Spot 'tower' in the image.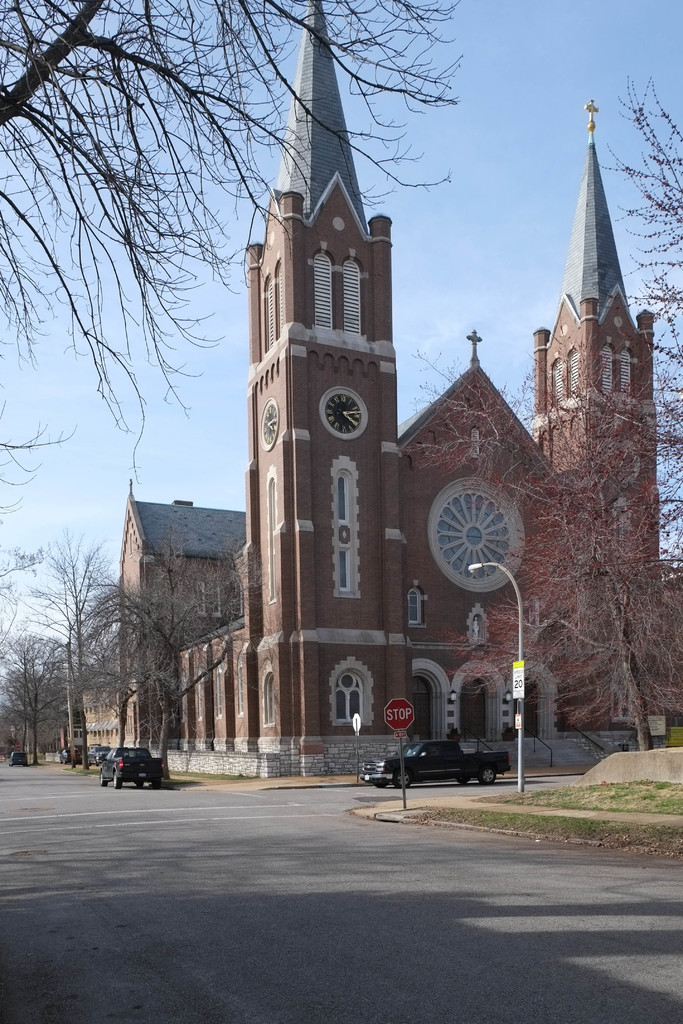
'tower' found at box(227, 39, 436, 700).
